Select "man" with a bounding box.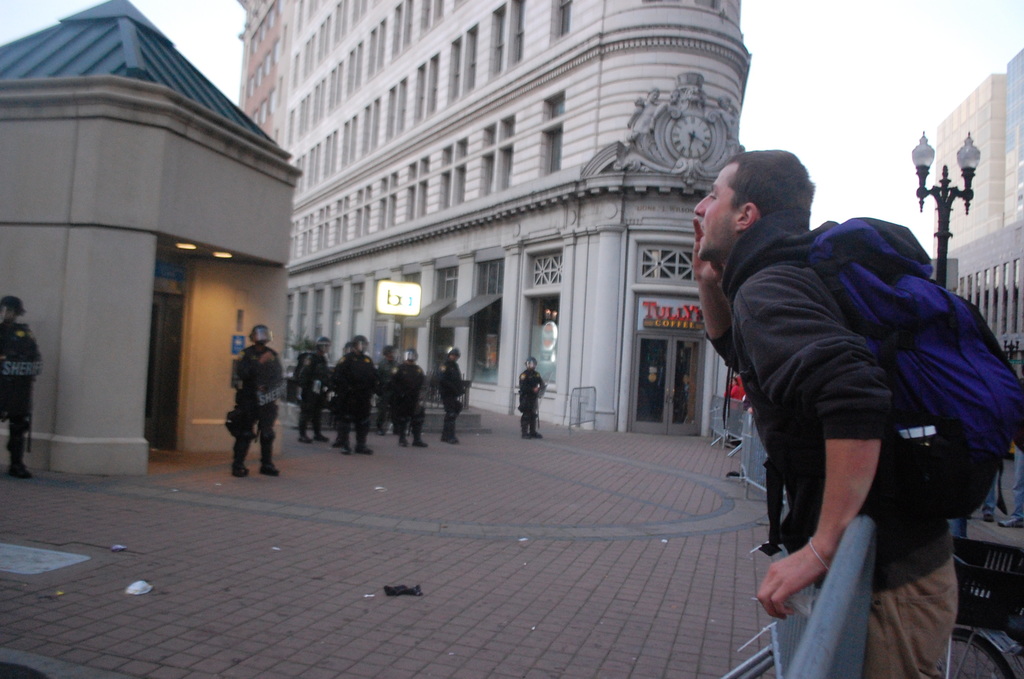
[x1=333, y1=329, x2=378, y2=452].
